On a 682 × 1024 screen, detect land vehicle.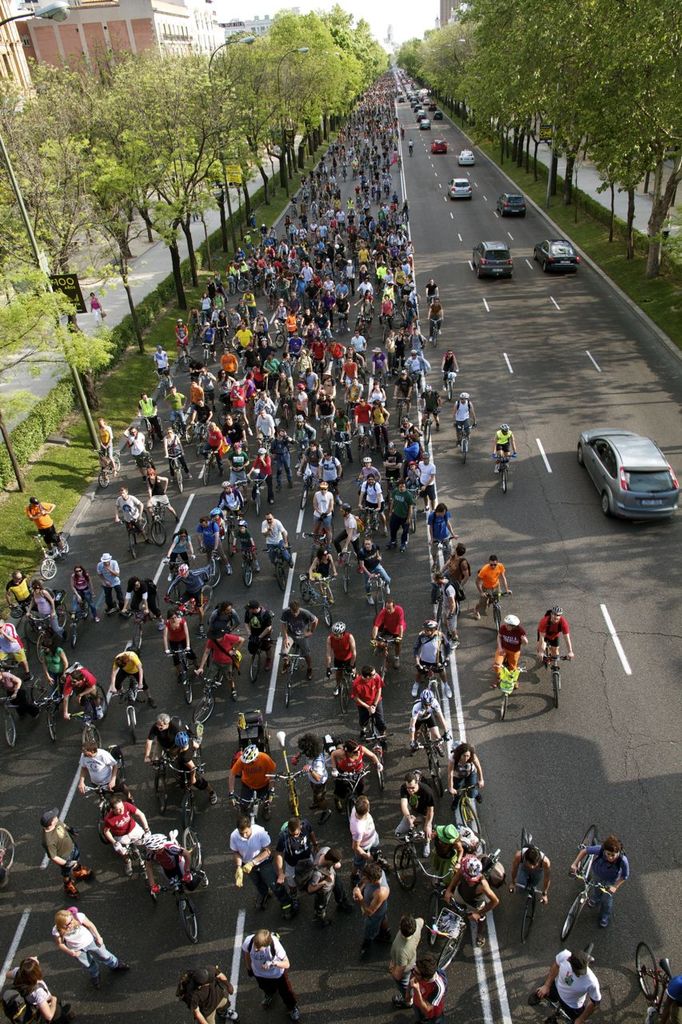
select_region(436, 137, 445, 150).
